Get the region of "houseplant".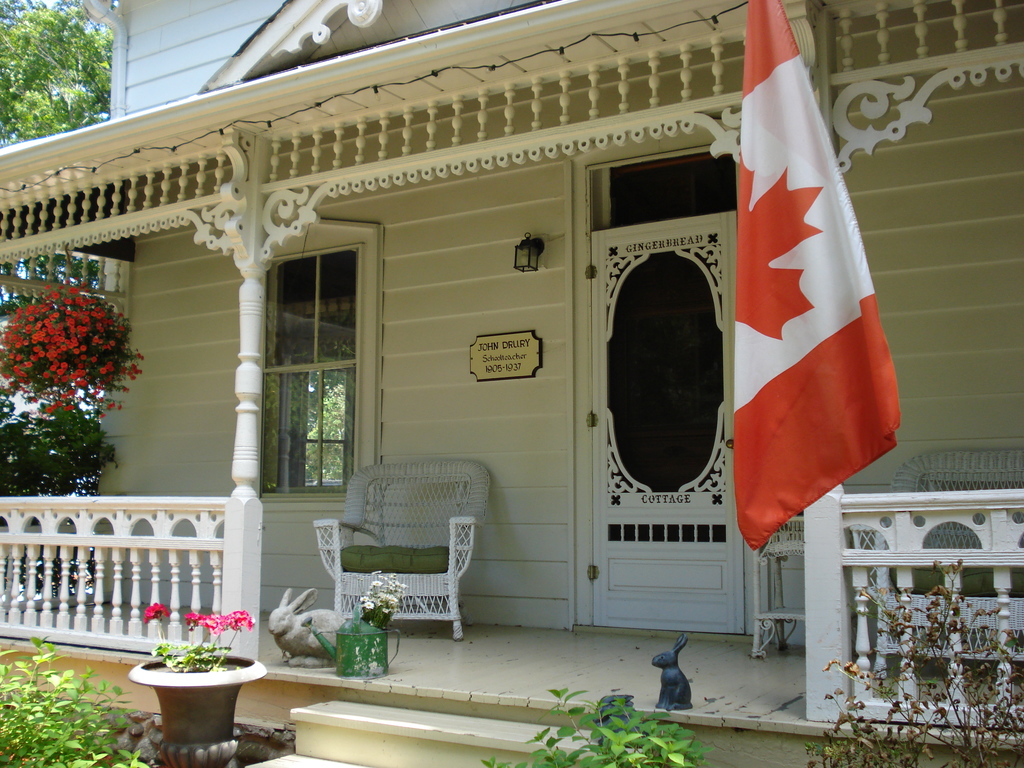
(799, 552, 1023, 767).
